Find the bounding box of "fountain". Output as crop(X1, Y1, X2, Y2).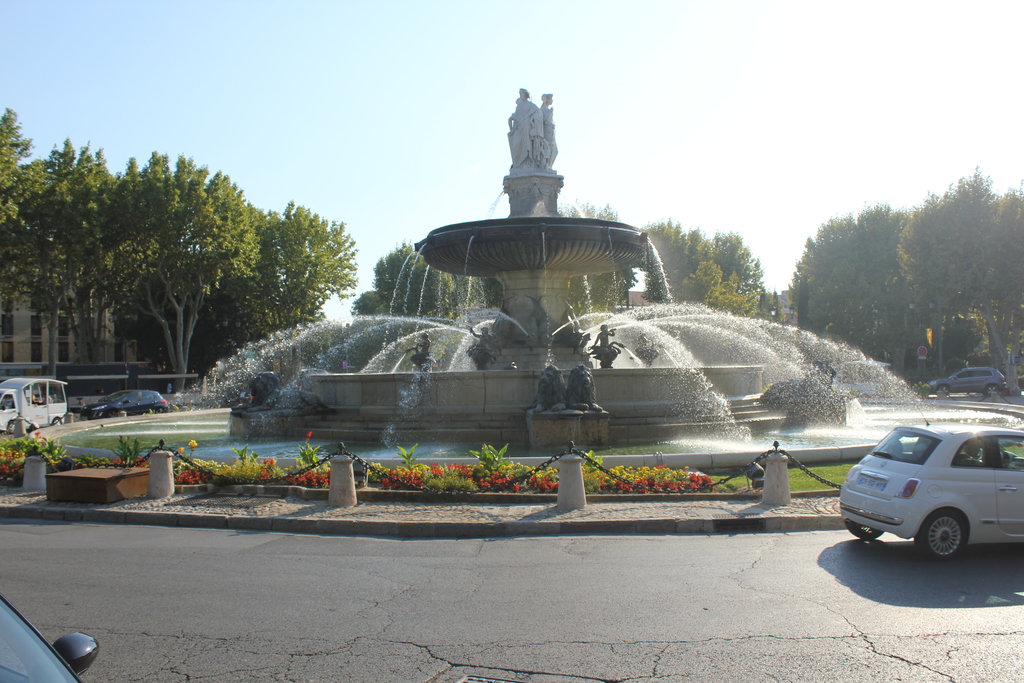
crop(20, 74, 1023, 511).
